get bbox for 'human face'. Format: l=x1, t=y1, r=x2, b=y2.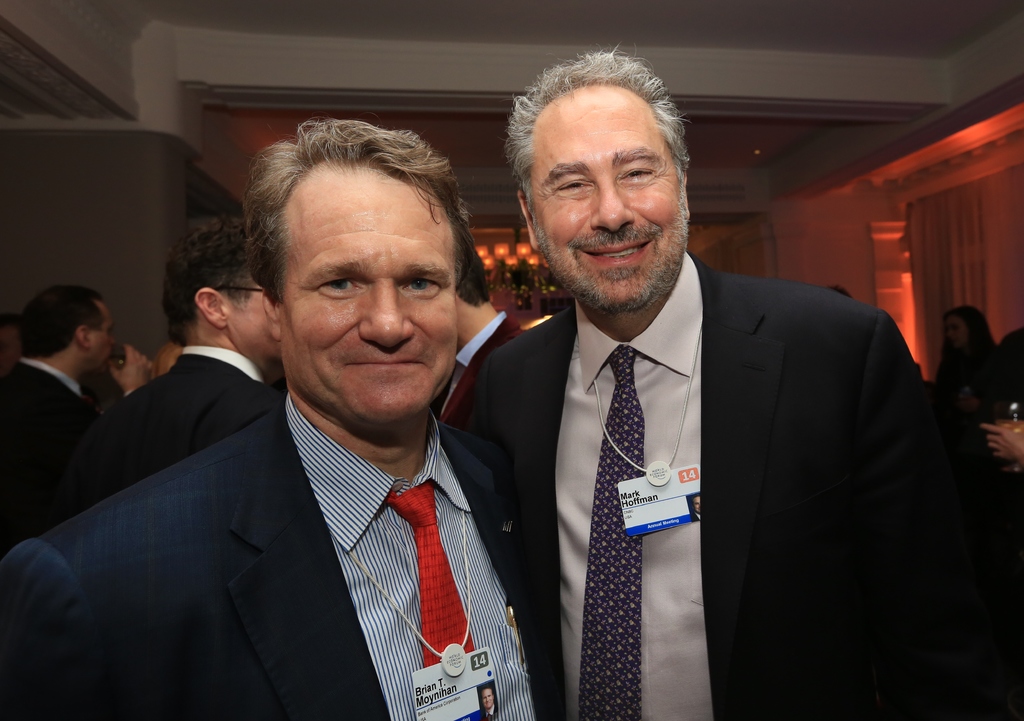
l=693, t=496, r=701, b=515.
